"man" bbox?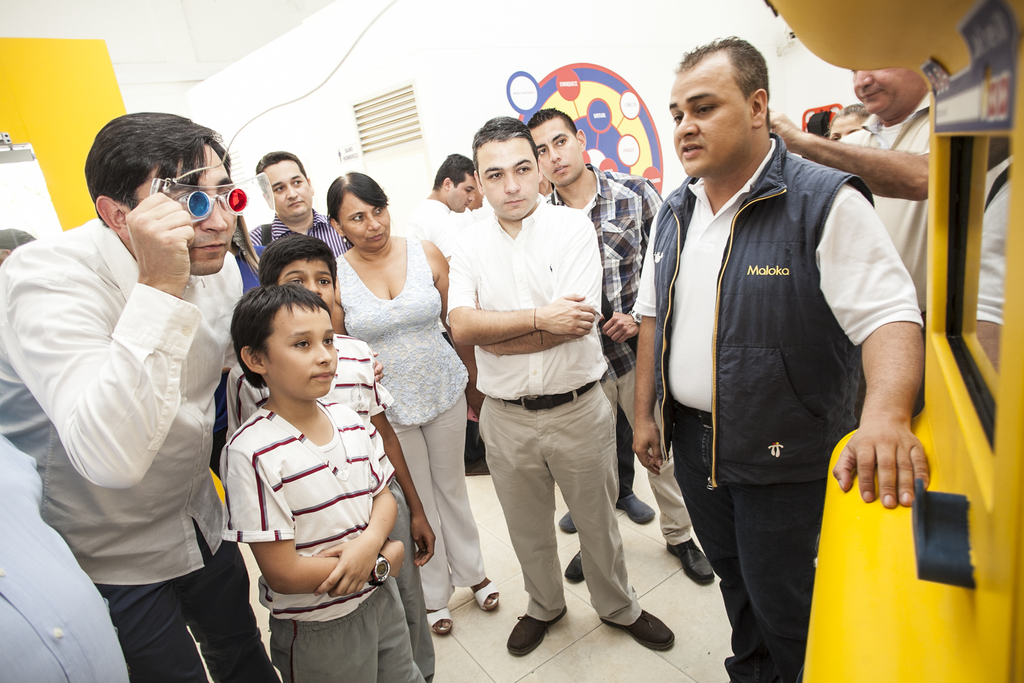
rect(0, 114, 284, 682)
